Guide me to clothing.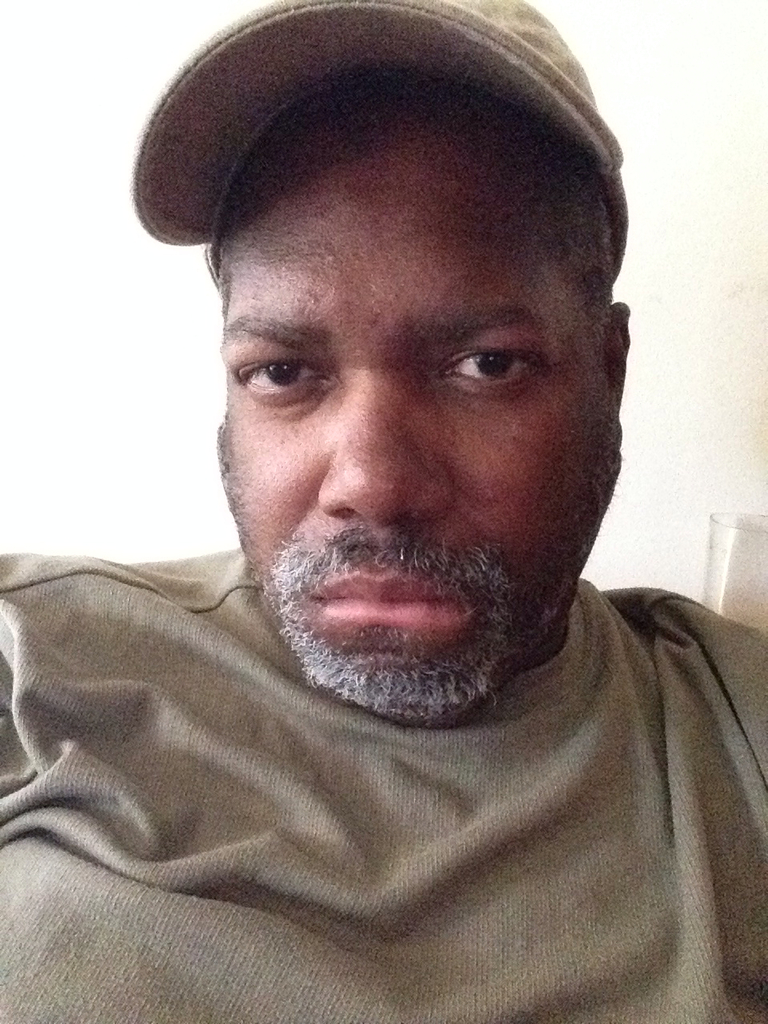
Guidance: (left=0, top=560, right=767, bottom=1023).
